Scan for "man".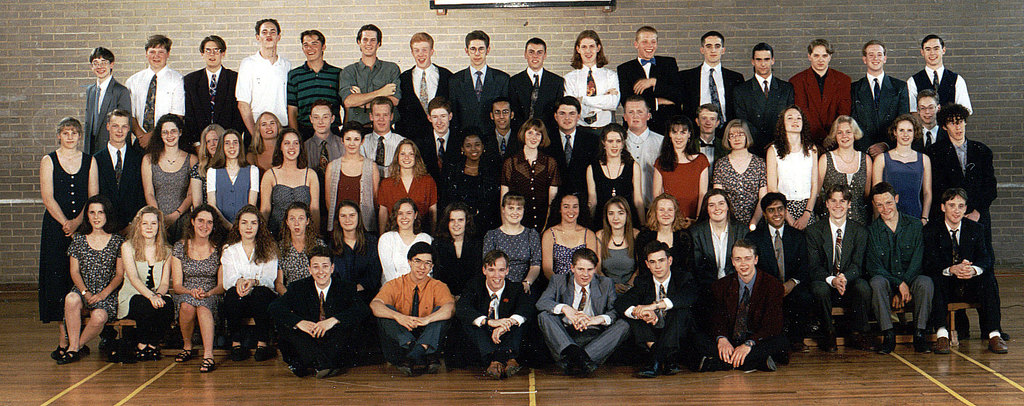
Scan result: [left=94, top=109, right=147, bottom=231].
